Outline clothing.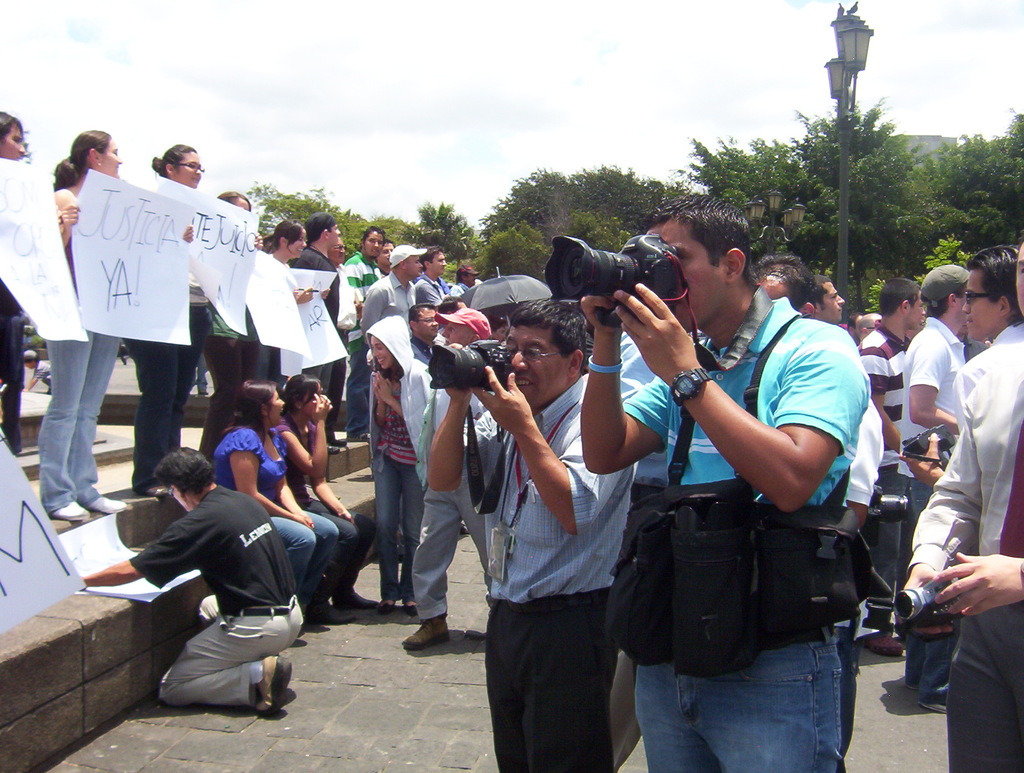
Outline: {"x1": 275, "y1": 416, "x2": 365, "y2": 592}.
